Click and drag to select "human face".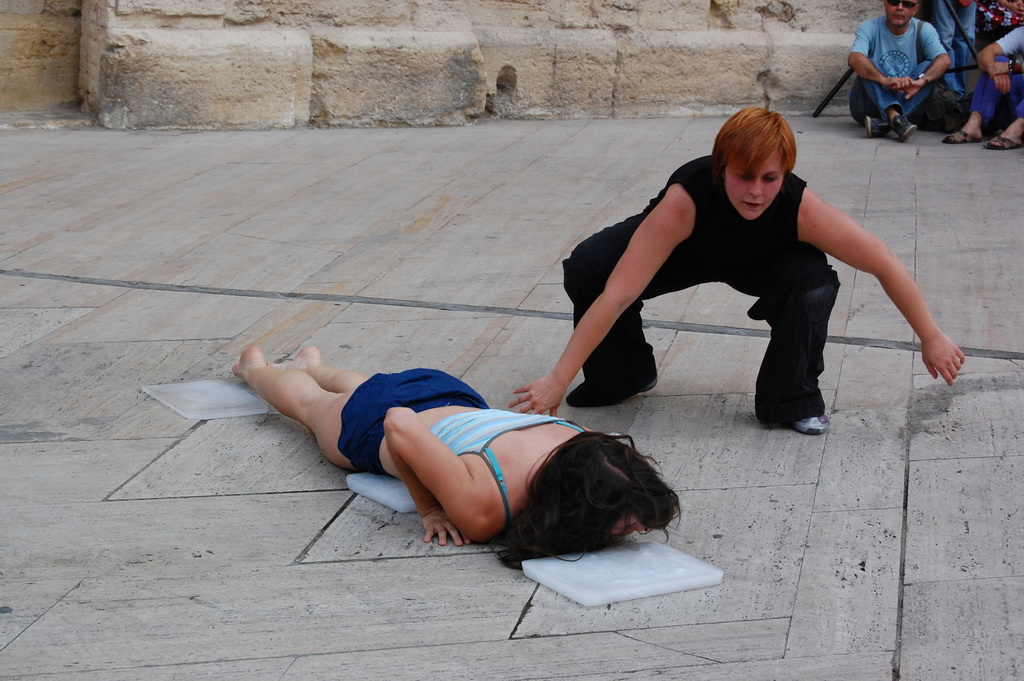
Selection: 880,0,917,28.
